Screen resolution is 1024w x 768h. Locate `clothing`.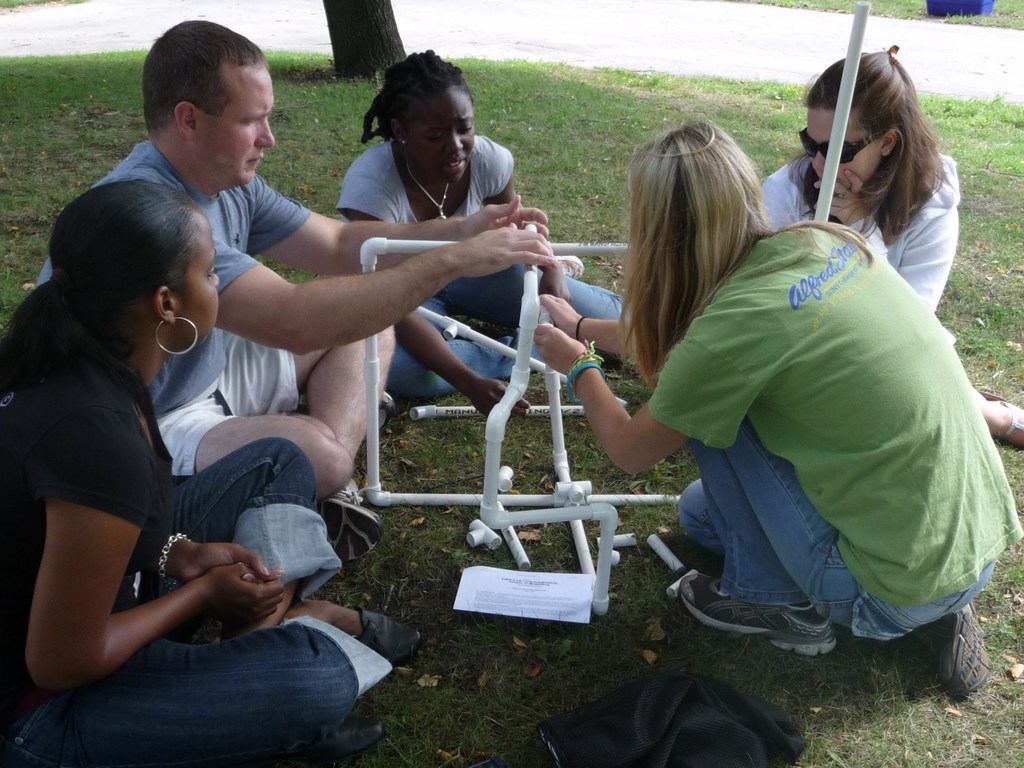
x1=685 y1=145 x2=945 y2=554.
